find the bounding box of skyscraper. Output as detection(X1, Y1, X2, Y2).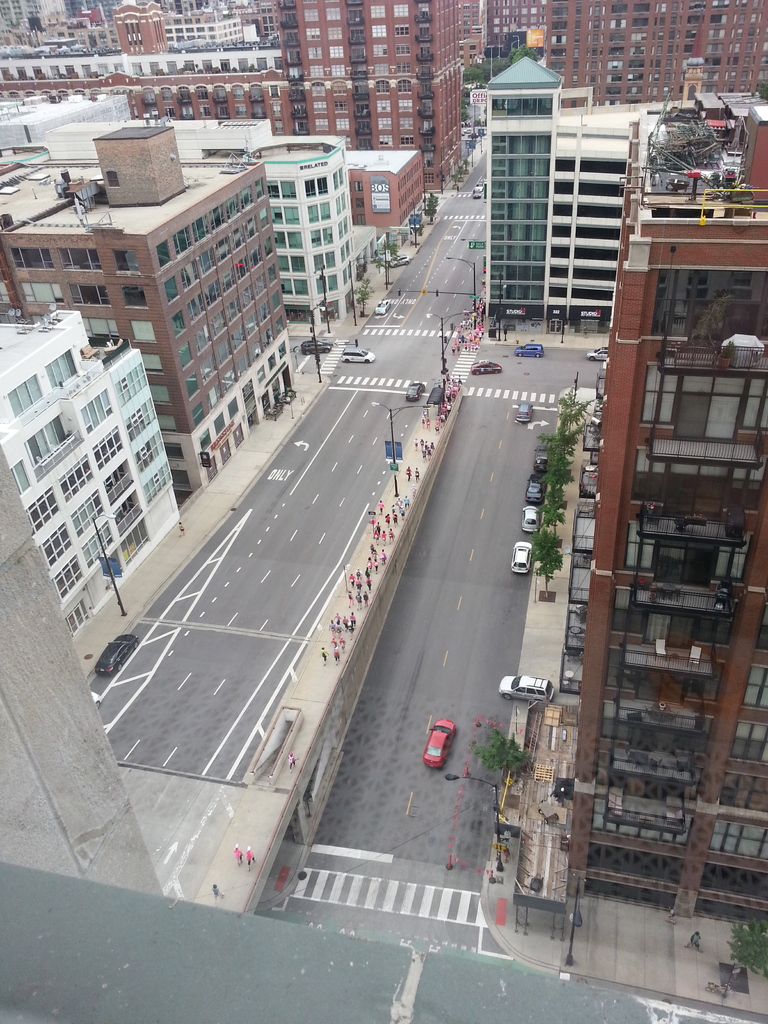
detection(563, 95, 767, 926).
